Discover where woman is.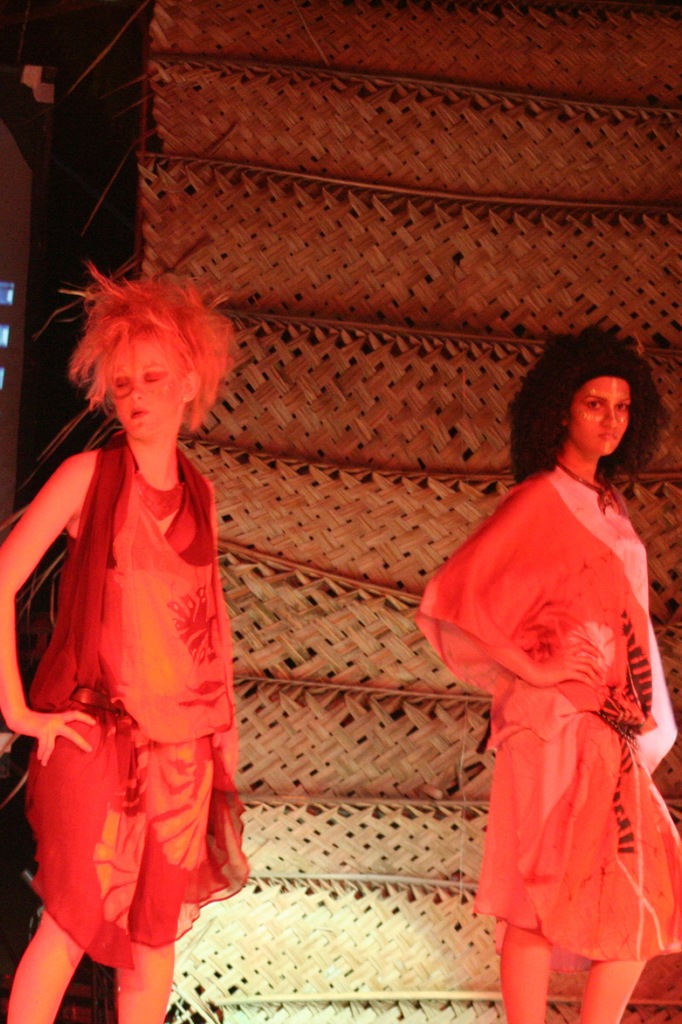
Discovered at {"left": 0, "top": 260, "right": 246, "bottom": 1023}.
